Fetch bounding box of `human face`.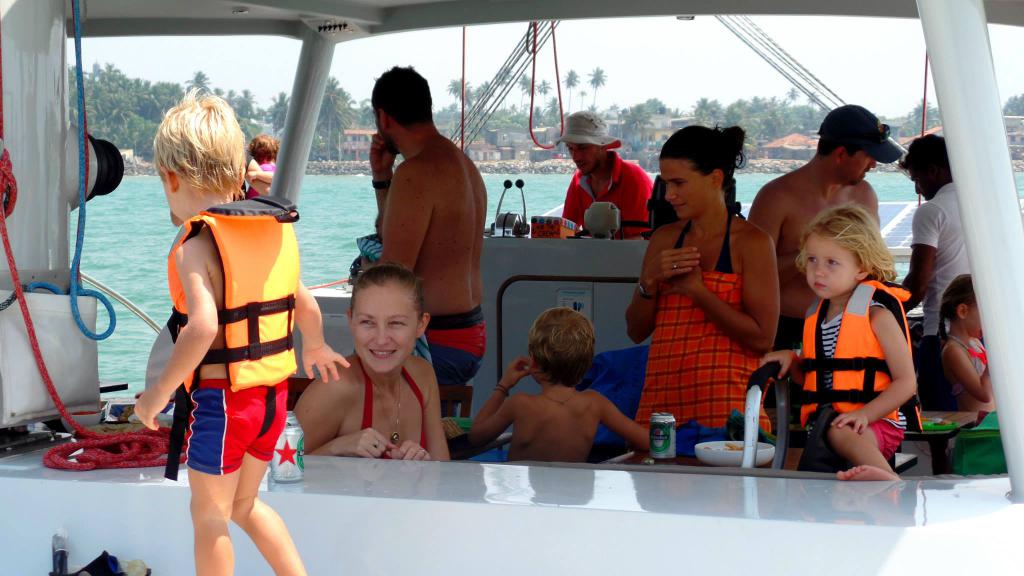
Bbox: left=841, top=154, right=874, bottom=184.
